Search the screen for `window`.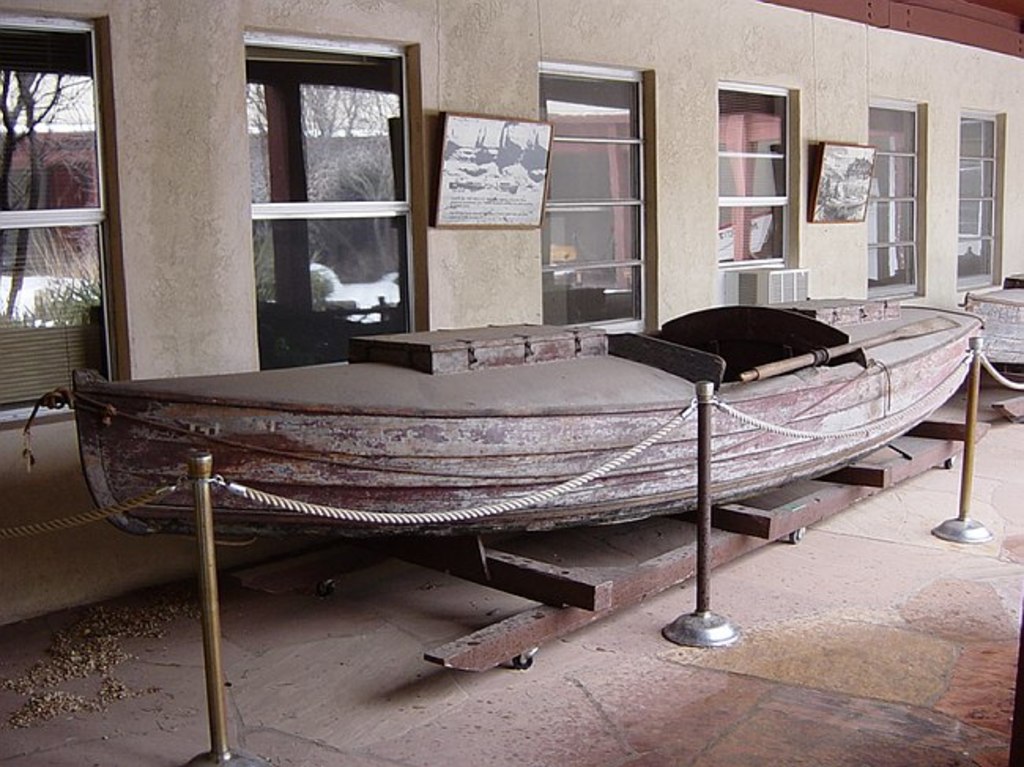
Found at 944/107/1015/293.
